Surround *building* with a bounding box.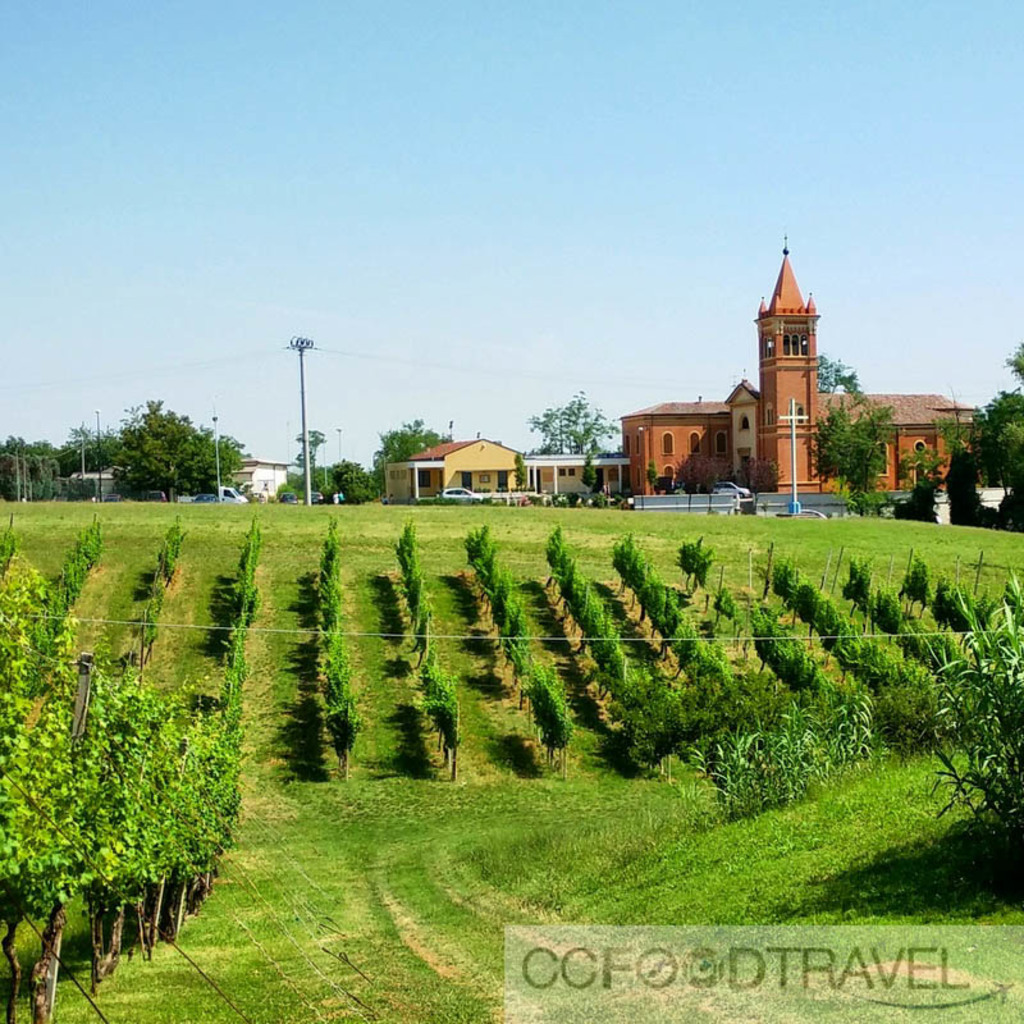
detection(232, 457, 294, 500).
